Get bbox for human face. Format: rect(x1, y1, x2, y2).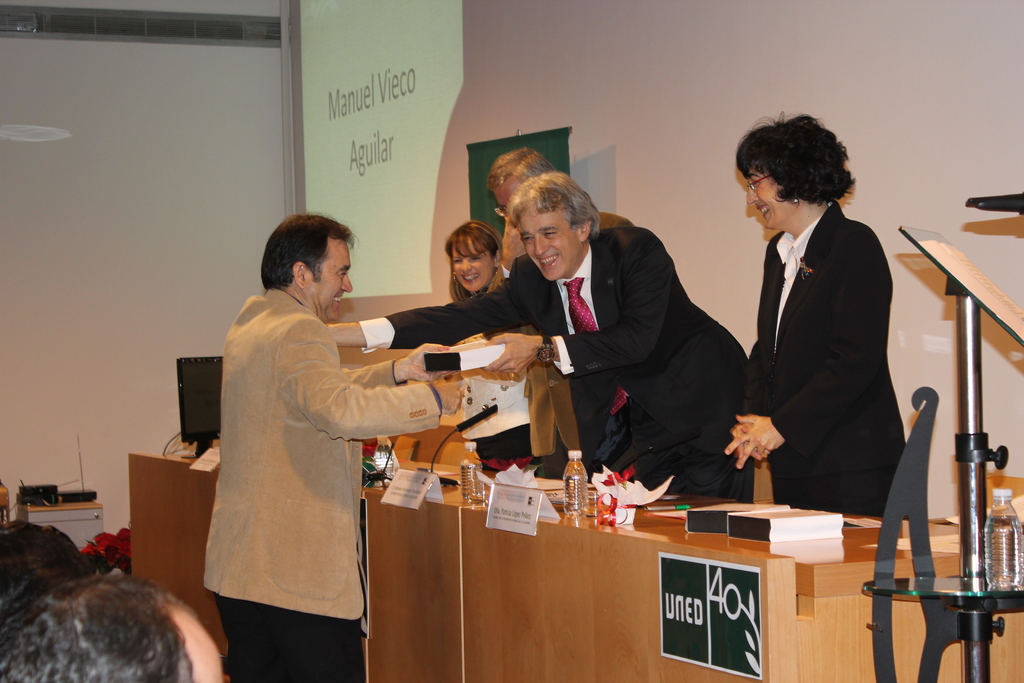
rect(495, 180, 524, 210).
